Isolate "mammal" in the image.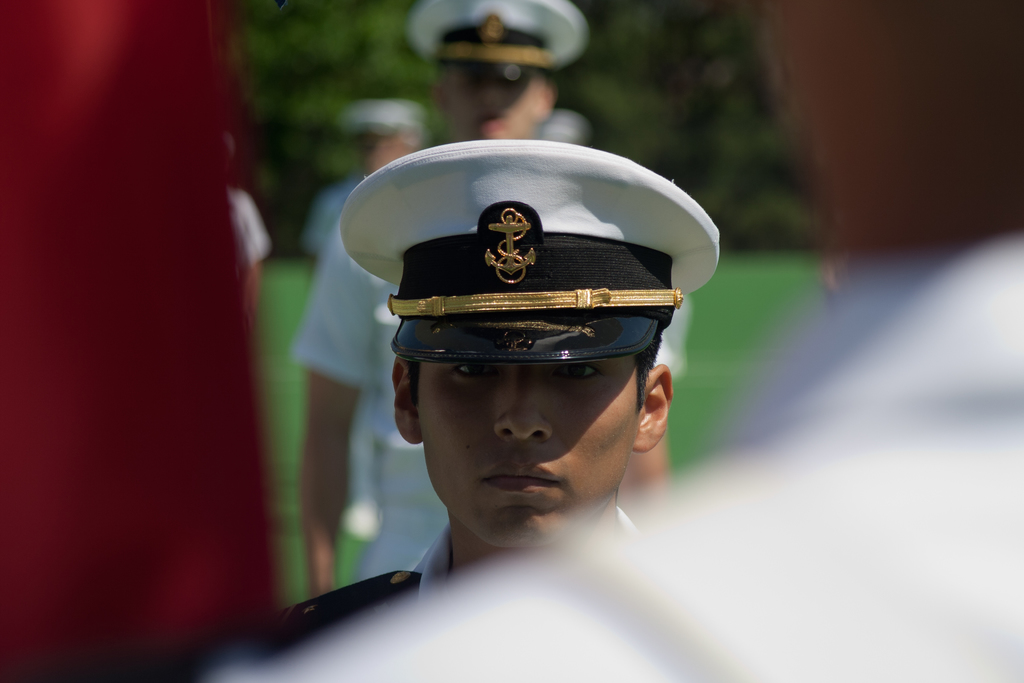
Isolated region: [x1=294, y1=0, x2=588, y2=593].
